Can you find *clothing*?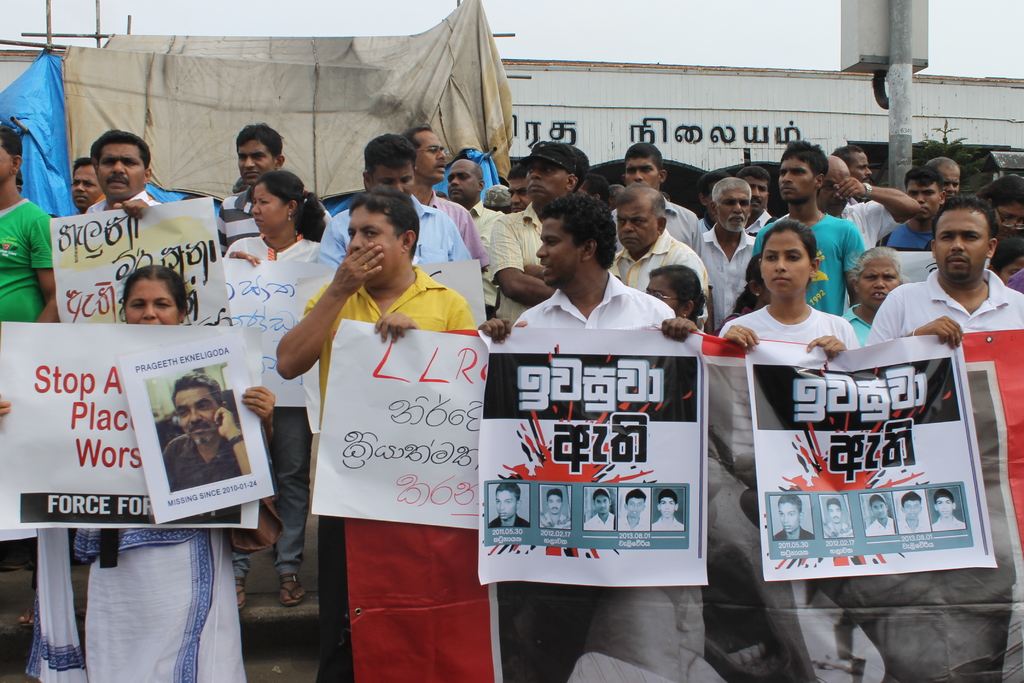
Yes, bounding box: box(824, 520, 854, 539).
